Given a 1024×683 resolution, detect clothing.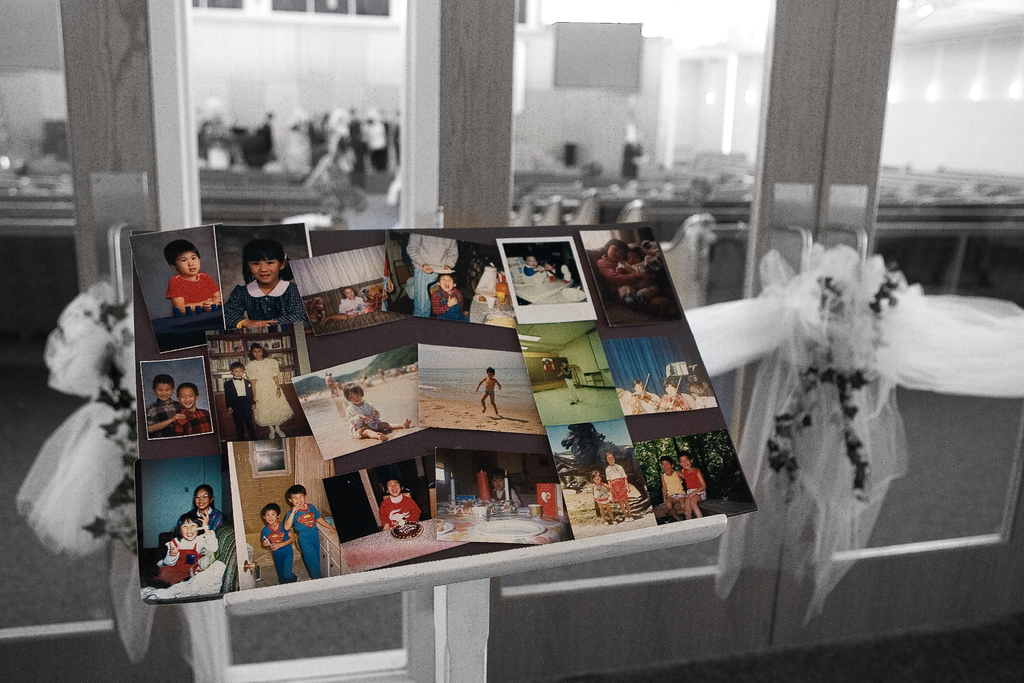
bbox(140, 400, 180, 438).
